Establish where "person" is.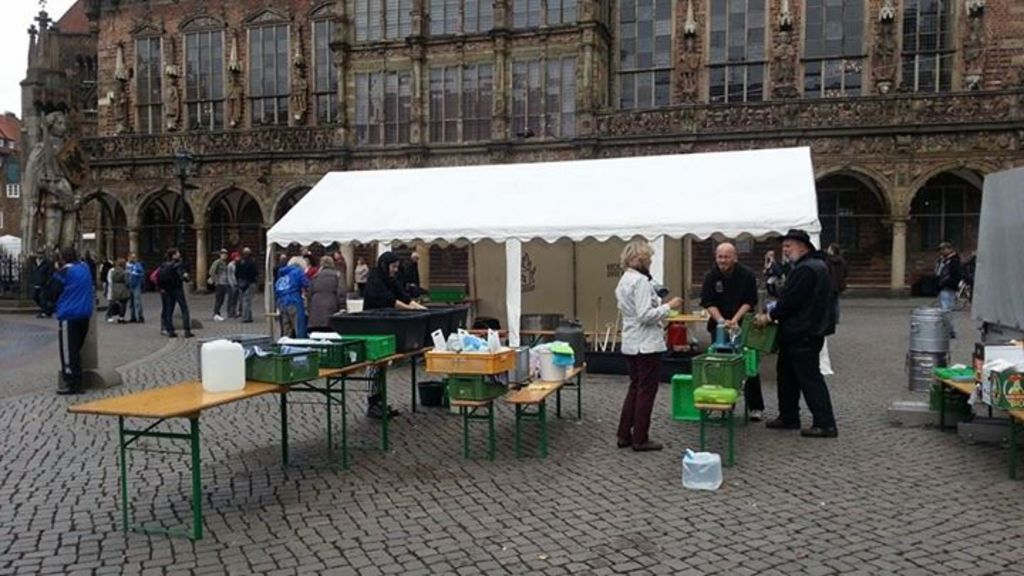
Established at (left=203, top=246, right=235, bottom=321).
